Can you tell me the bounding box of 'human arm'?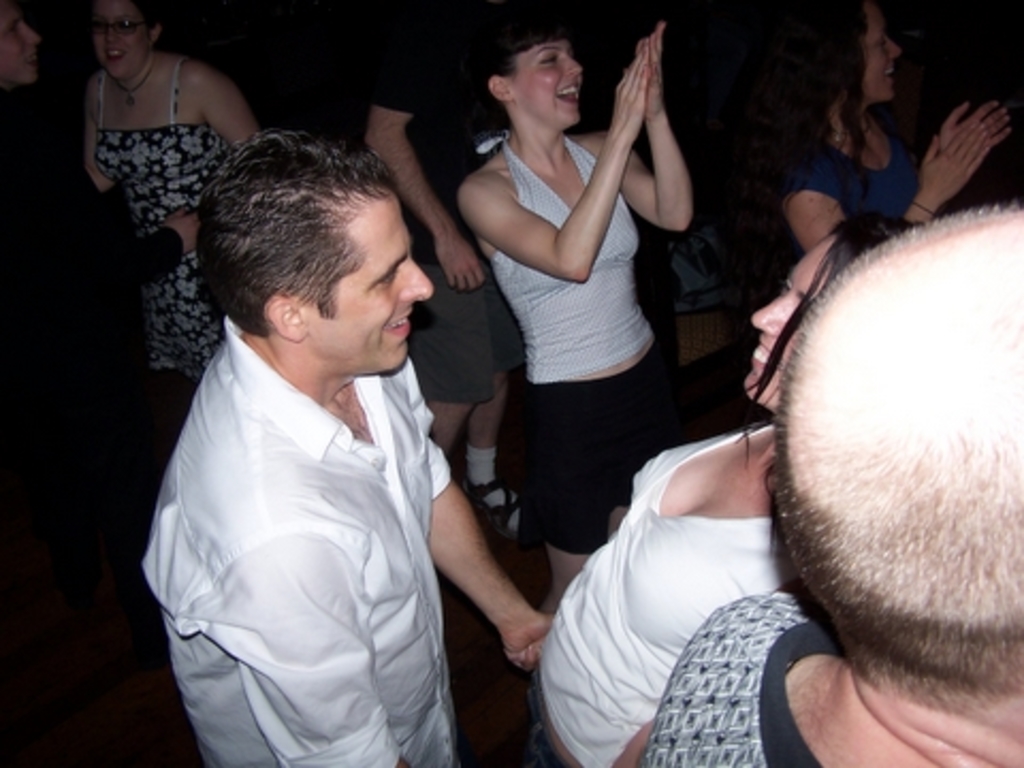
(left=789, top=92, right=1022, bottom=250).
